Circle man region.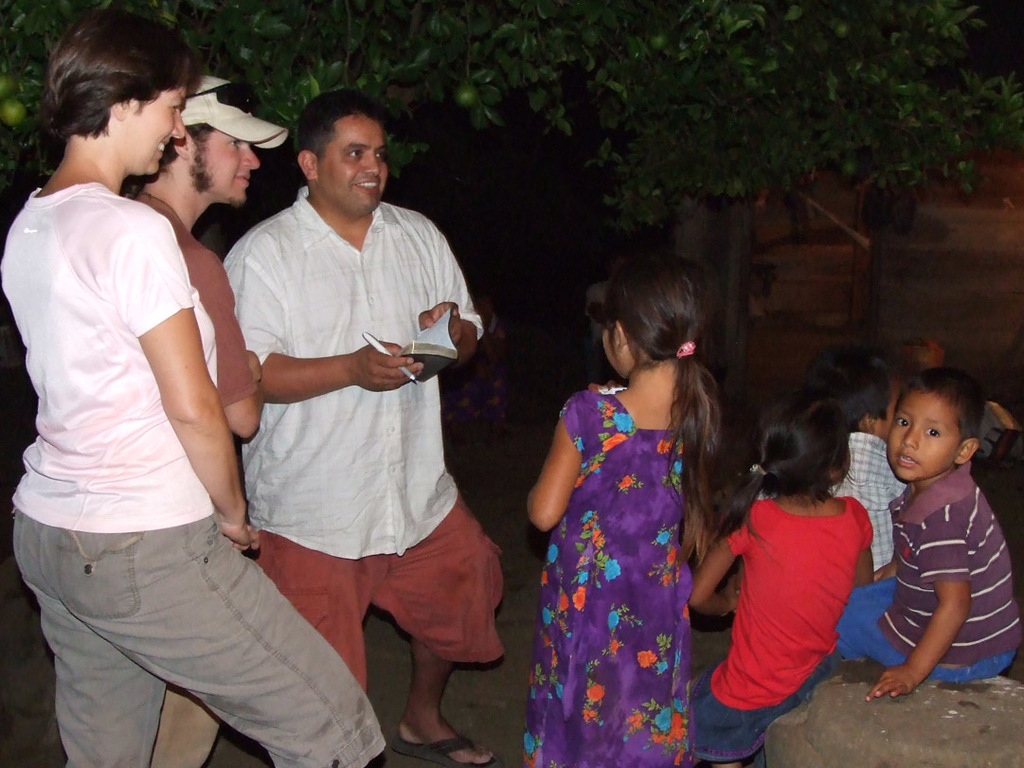
Region: {"x1": 224, "y1": 87, "x2": 511, "y2": 767}.
